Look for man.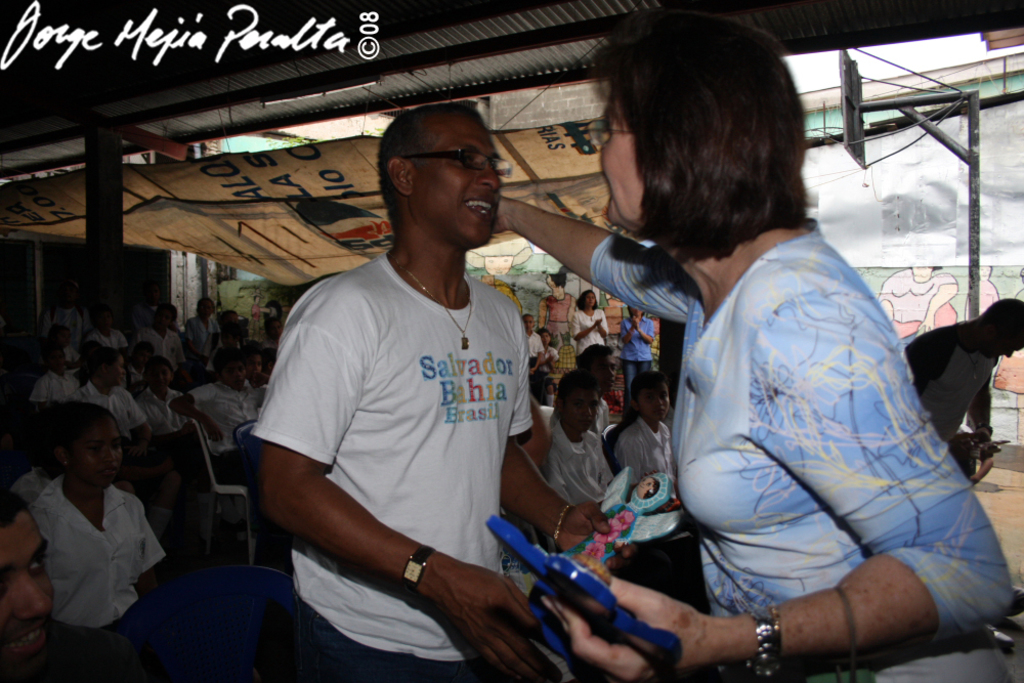
Found: 905, 298, 1023, 484.
